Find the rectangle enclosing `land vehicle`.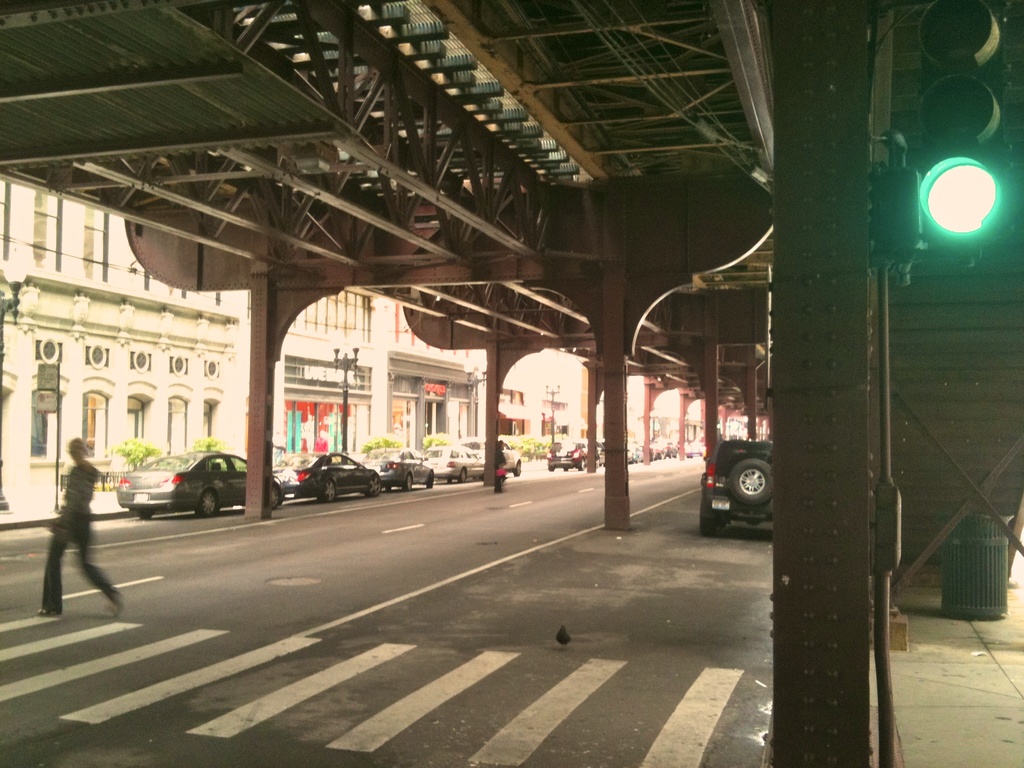
Rect(109, 458, 284, 521).
